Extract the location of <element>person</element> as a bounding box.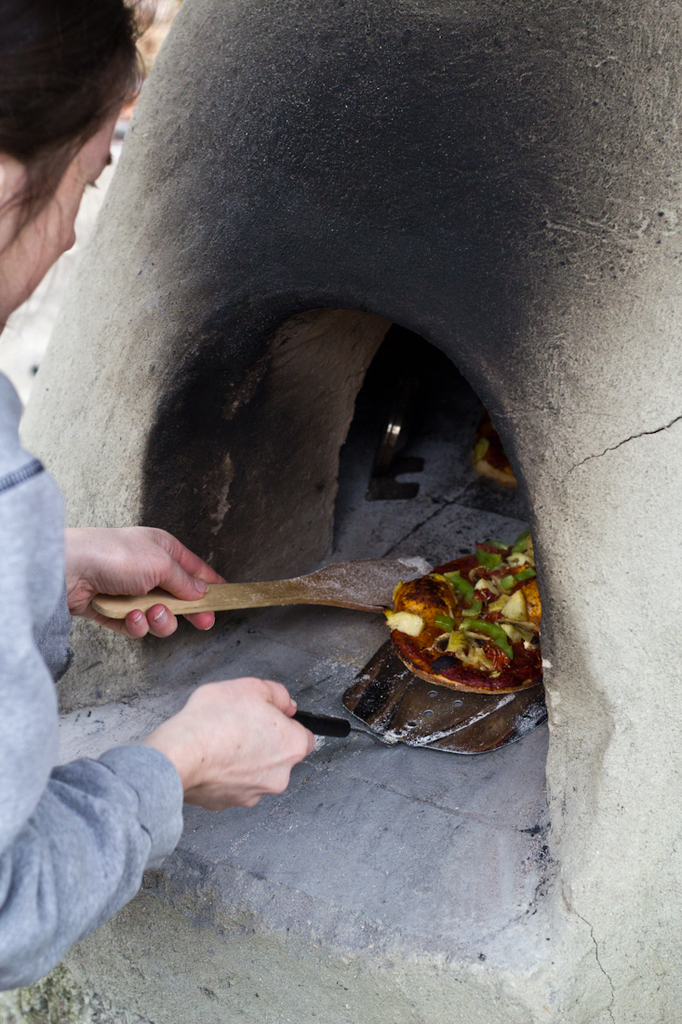
BBox(0, 0, 333, 990).
